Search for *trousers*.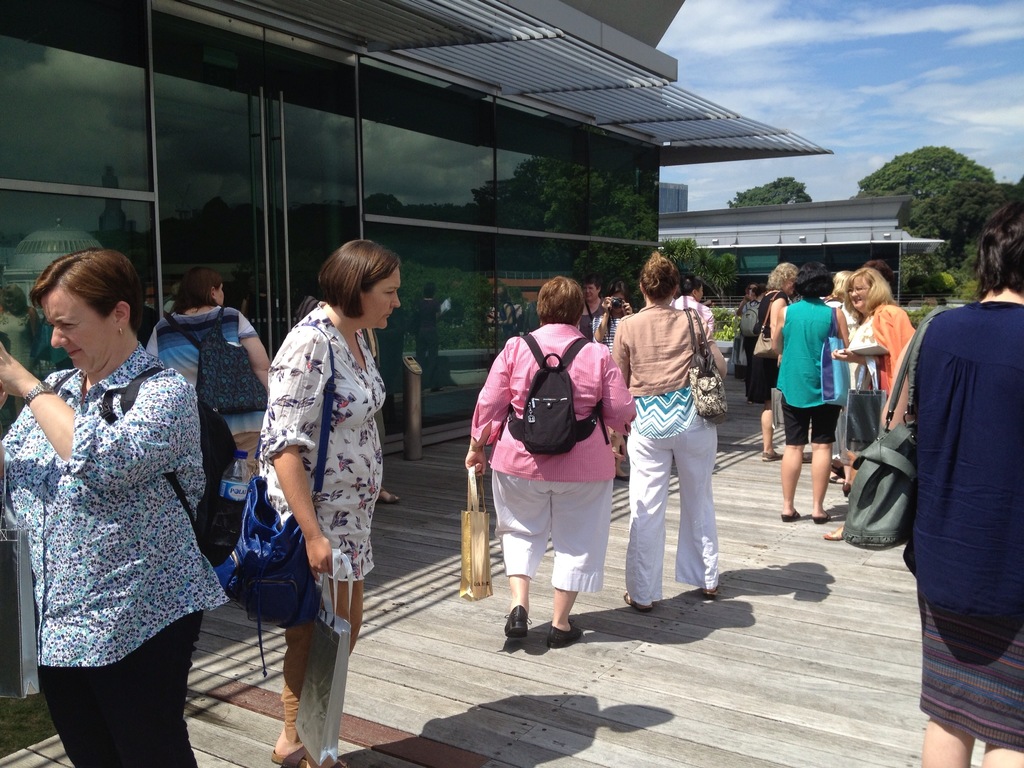
Found at locate(628, 426, 721, 604).
